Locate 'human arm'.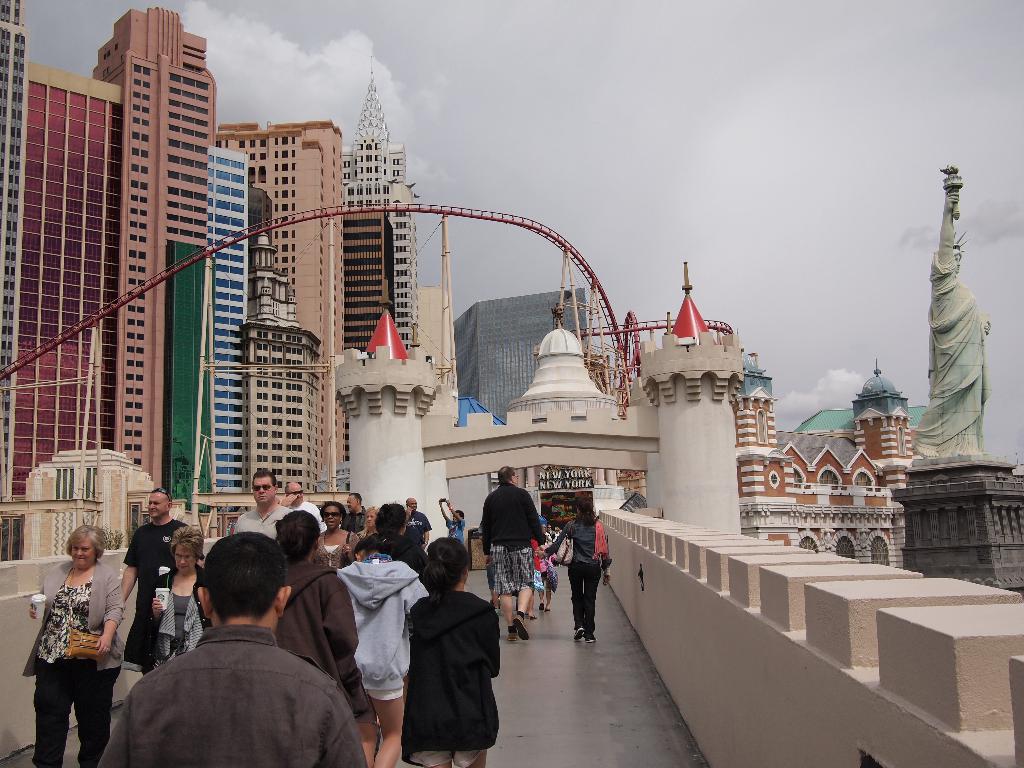
Bounding box: [95,572,129,659].
